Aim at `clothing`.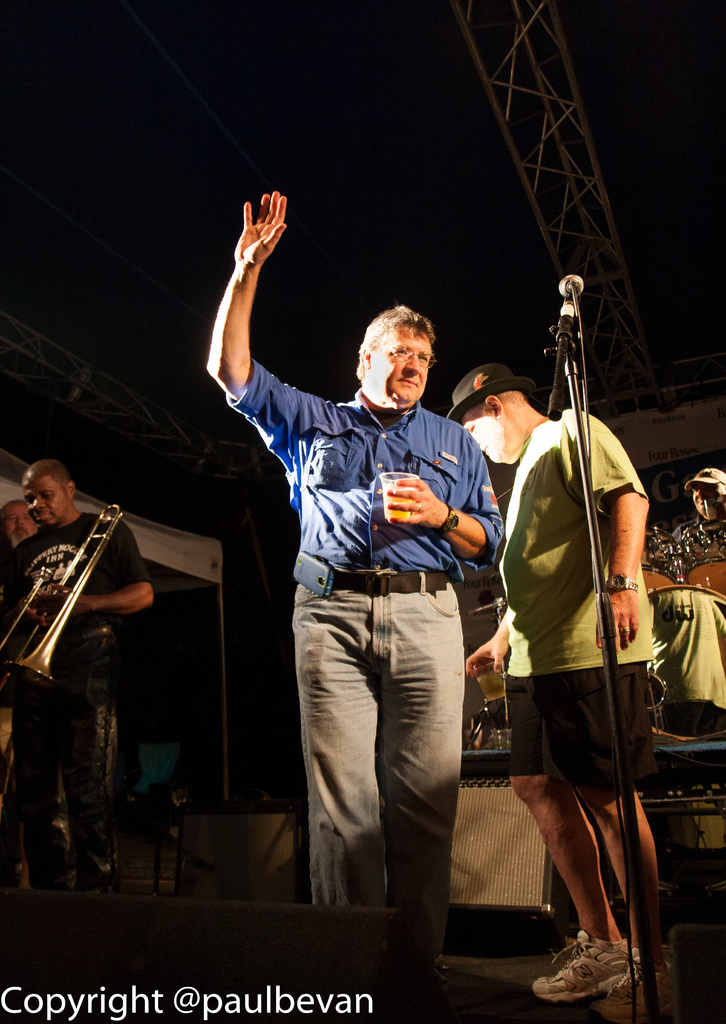
Aimed at [x1=649, y1=572, x2=721, y2=724].
